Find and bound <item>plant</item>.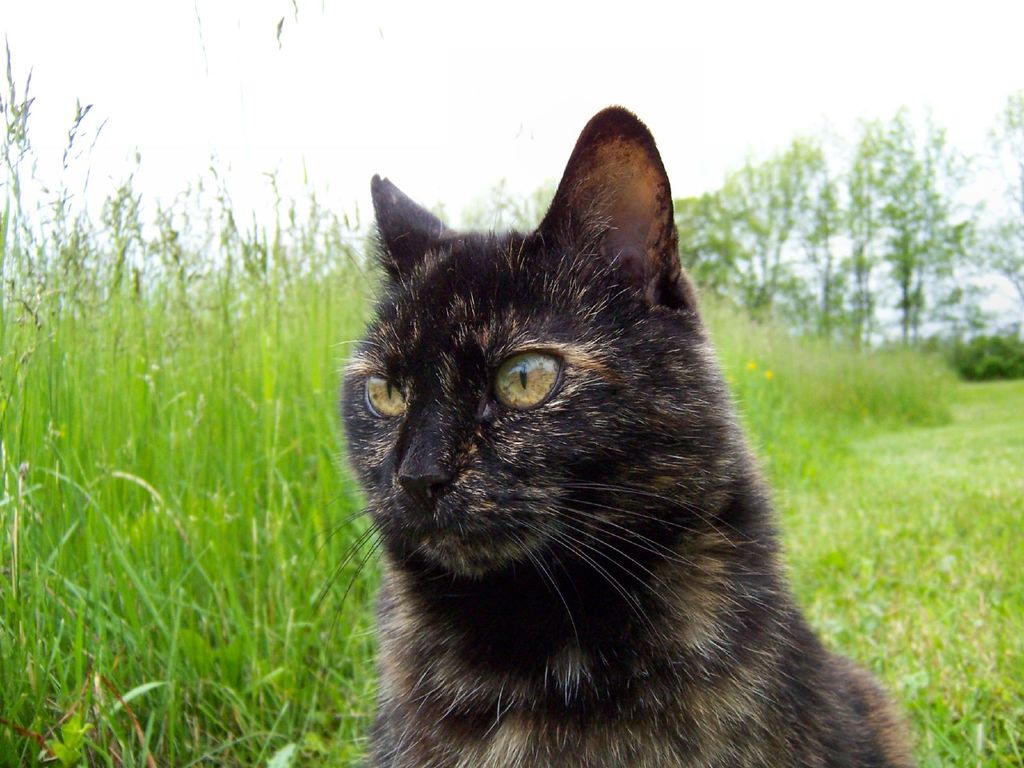
Bound: 964:330:1023:380.
